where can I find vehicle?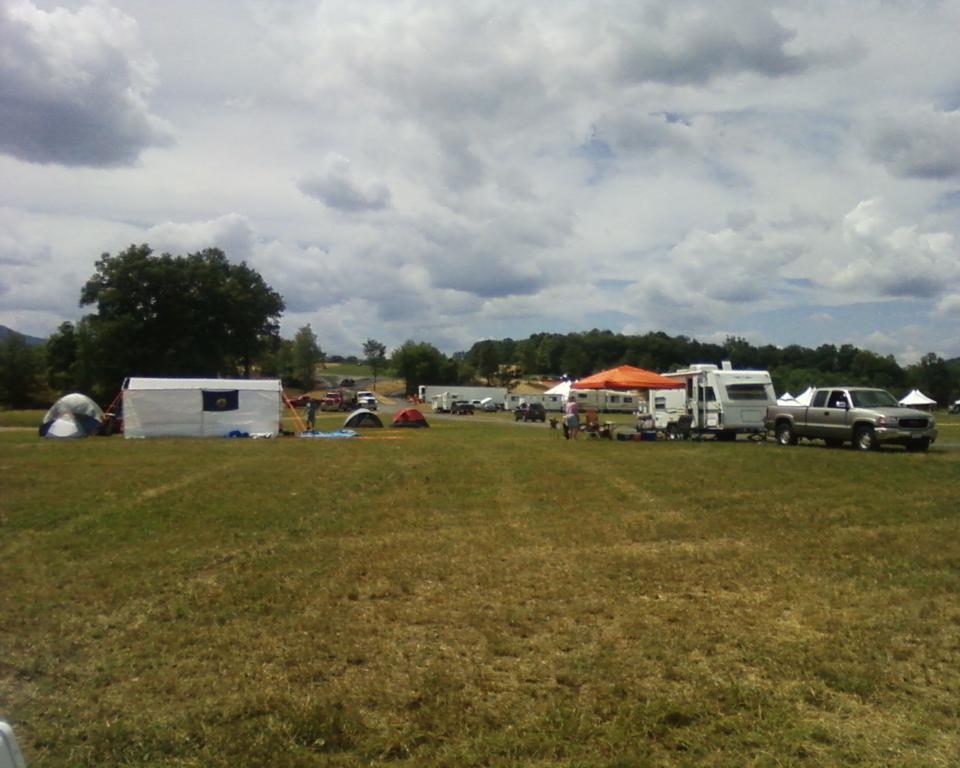
You can find it at 449/400/478/417.
